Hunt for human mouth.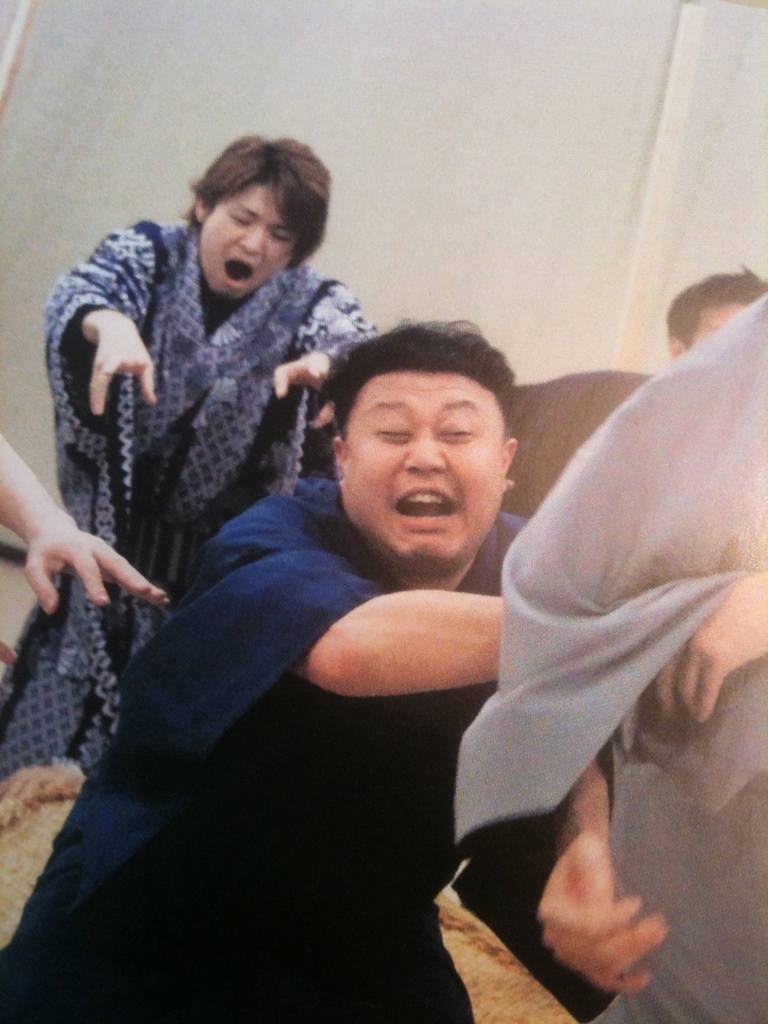
Hunted down at select_region(222, 259, 249, 284).
